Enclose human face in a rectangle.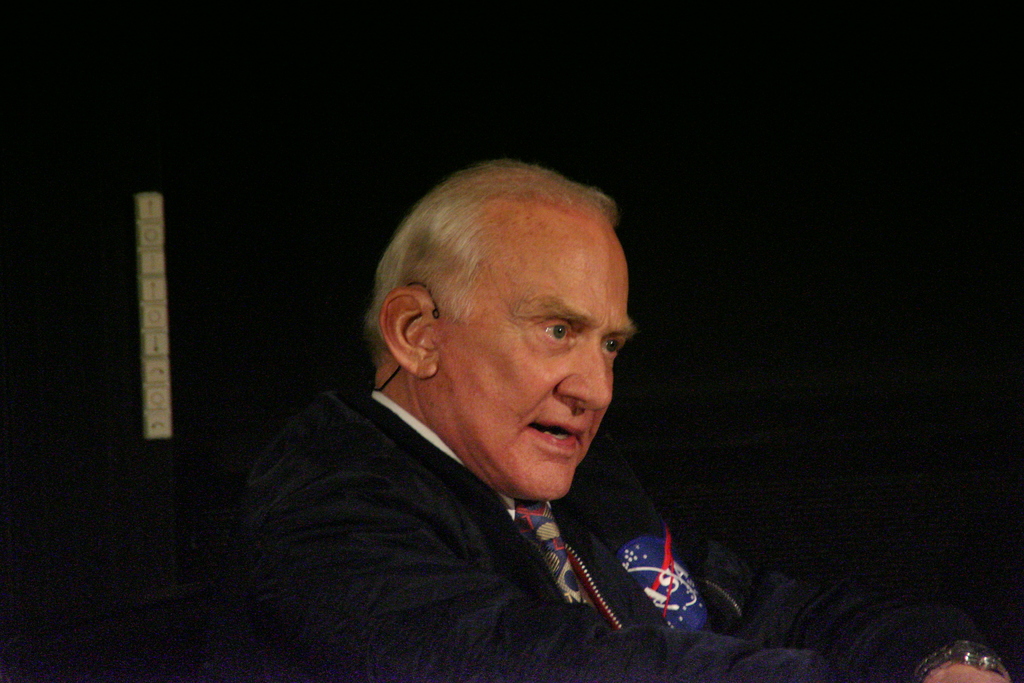
detection(447, 218, 636, 504).
